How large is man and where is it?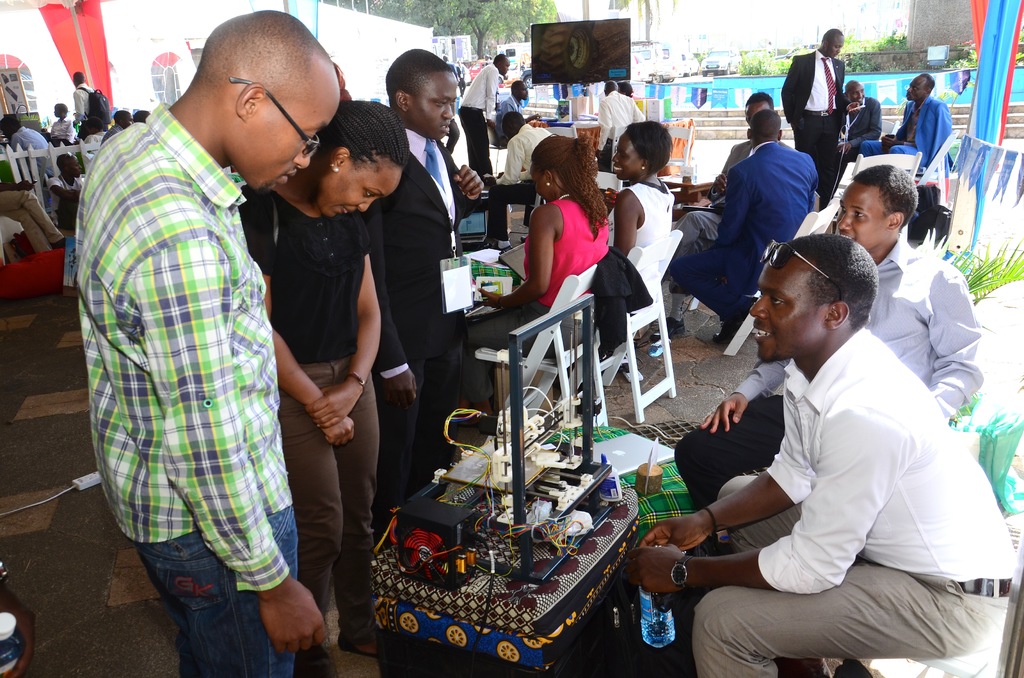
Bounding box: {"x1": 50, "y1": 100, "x2": 82, "y2": 143}.
